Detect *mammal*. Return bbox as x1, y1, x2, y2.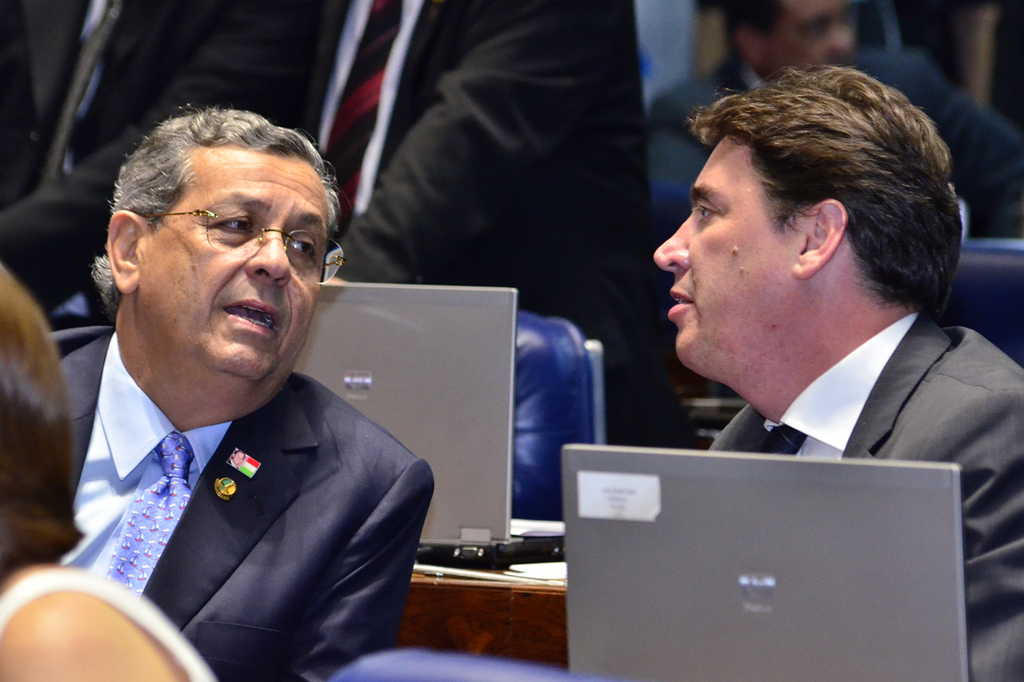
0, 0, 646, 453.
